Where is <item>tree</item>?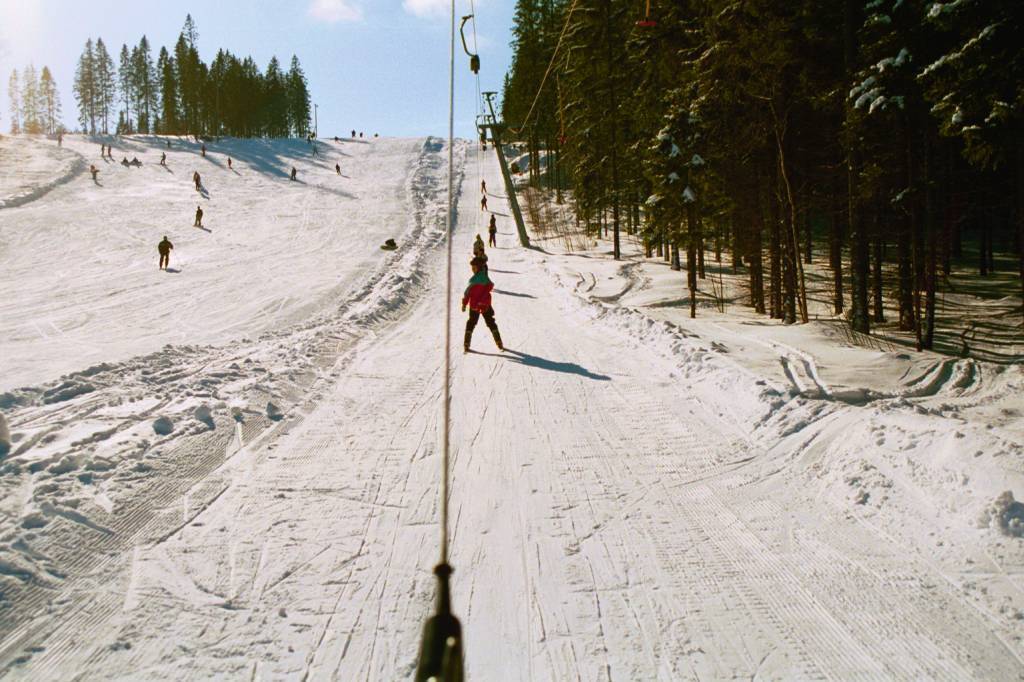
left=35, top=64, right=64, bottom=131.
